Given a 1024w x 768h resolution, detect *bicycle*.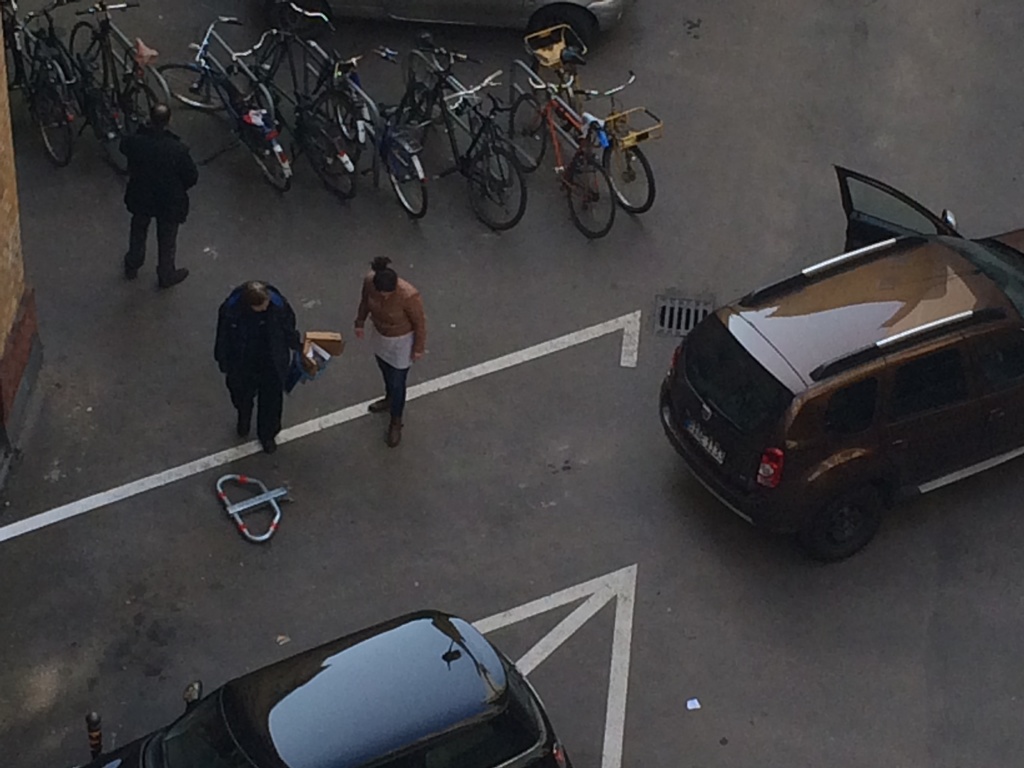
rect(58, 7, 180, 159).
